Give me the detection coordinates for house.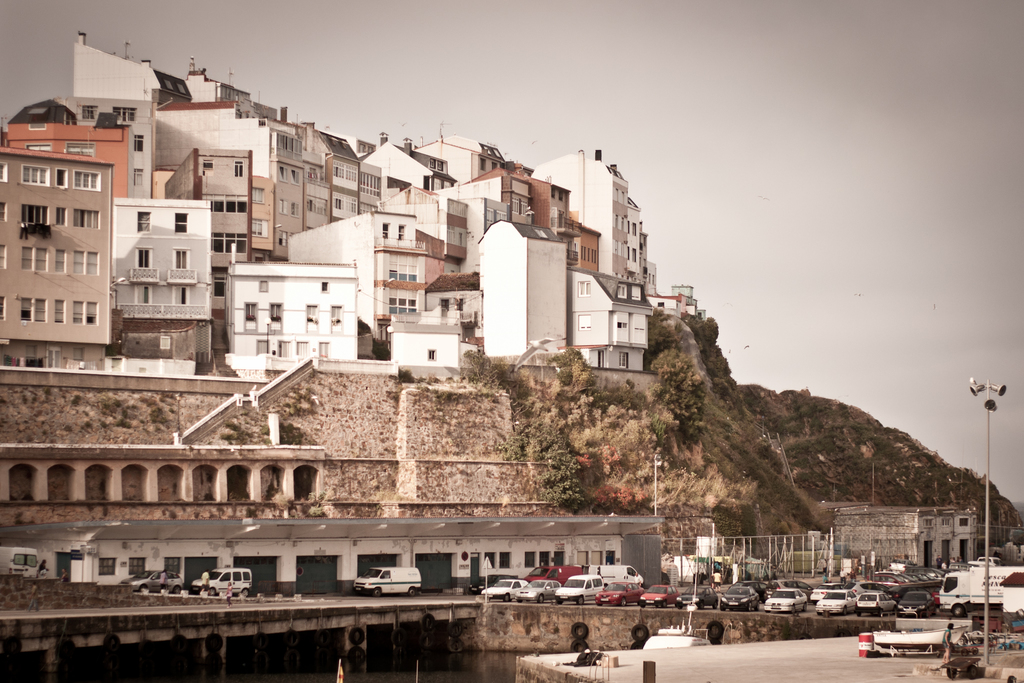
crop(527, 150, 629, 283).
